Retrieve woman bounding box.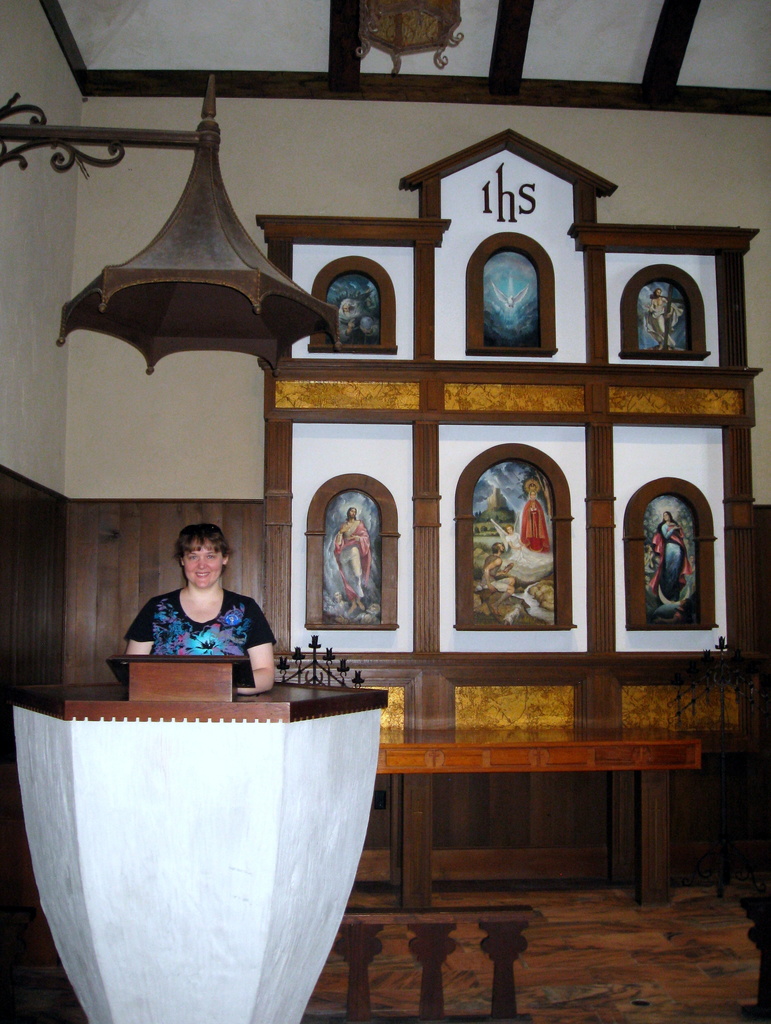
Bounding box: [x1=113, y1=522, x2=282, y2=690].
